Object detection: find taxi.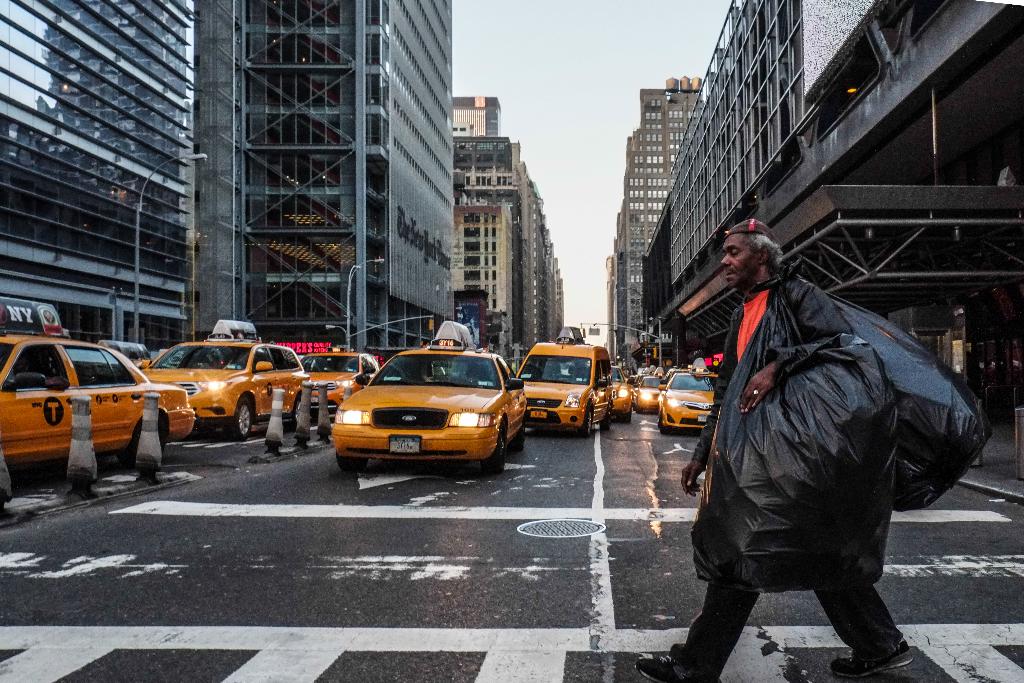
Rect(0, 298, 191, 467).
